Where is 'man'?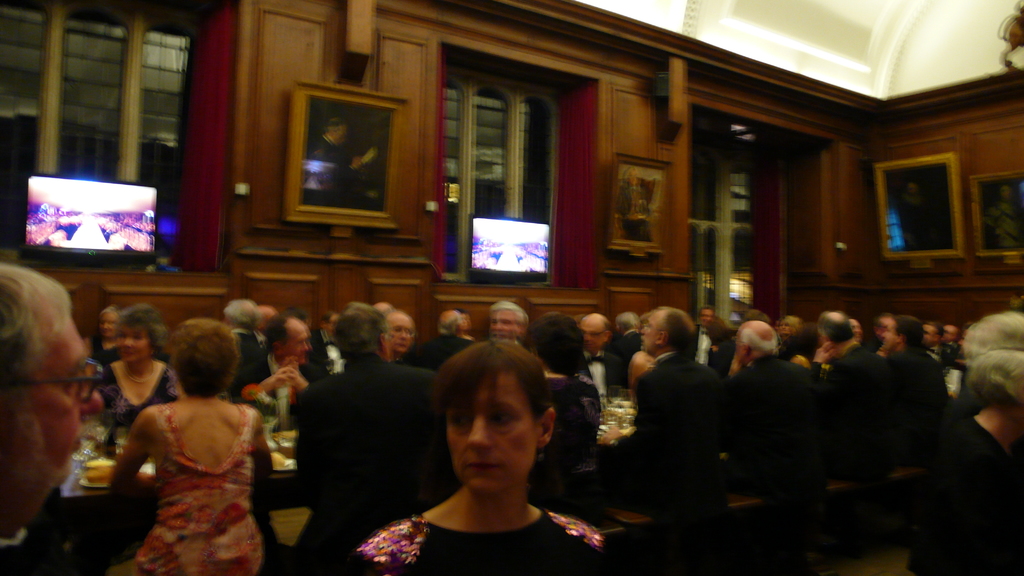
[221,300,269,352].
